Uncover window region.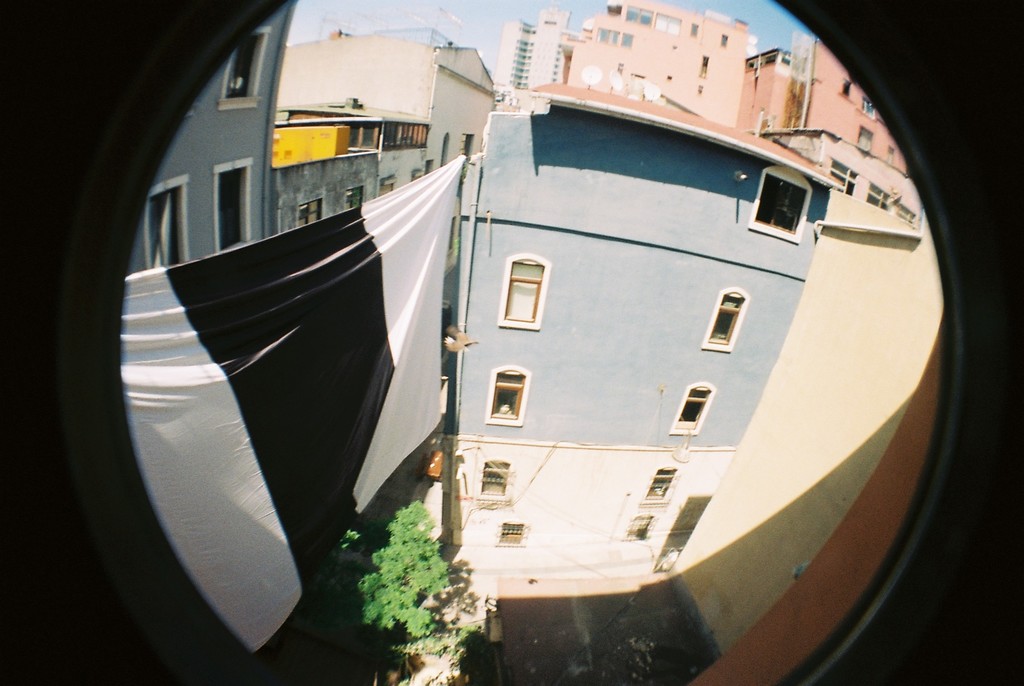
Uncovered: l=833, t=156, r=852, b=195.
